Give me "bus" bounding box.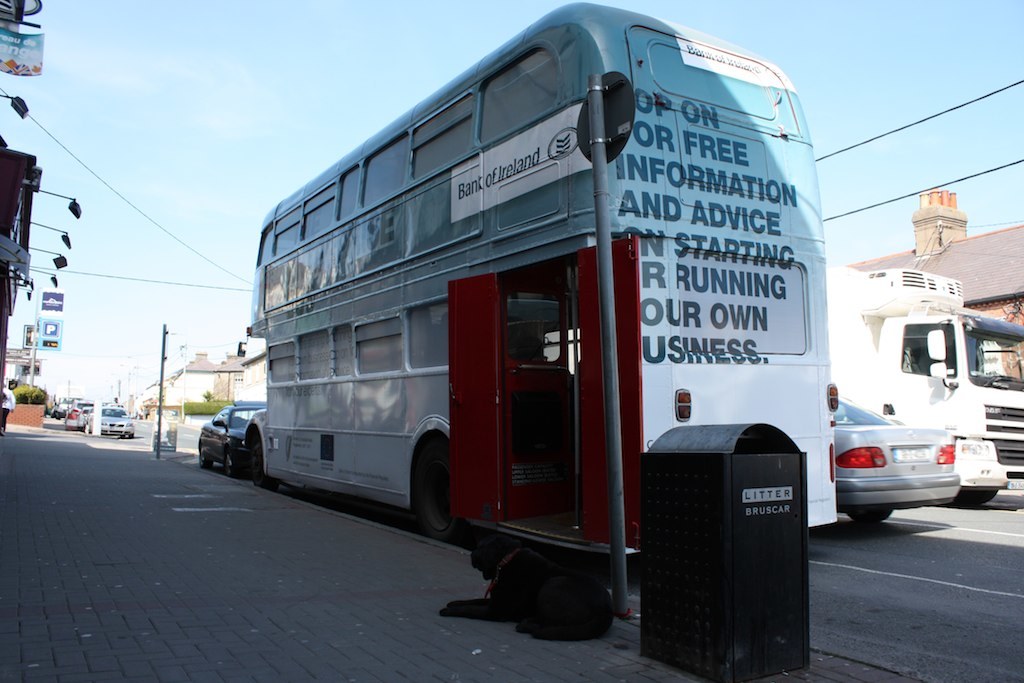
select_region(244, 0, 844, 559).
